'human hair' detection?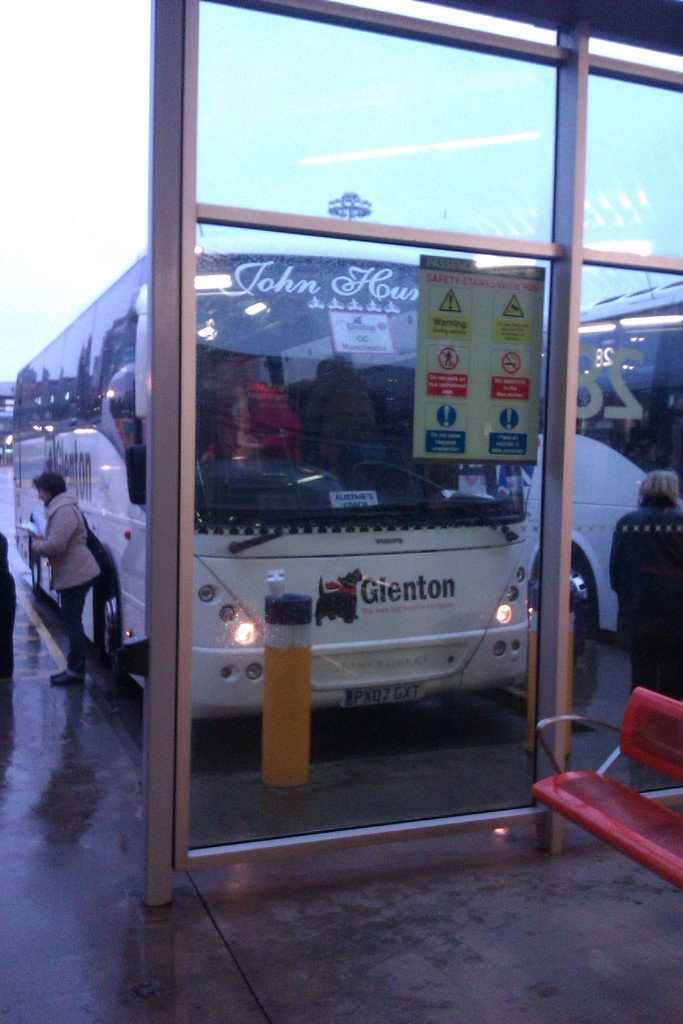
l=29, t=468, r=61, b=500
